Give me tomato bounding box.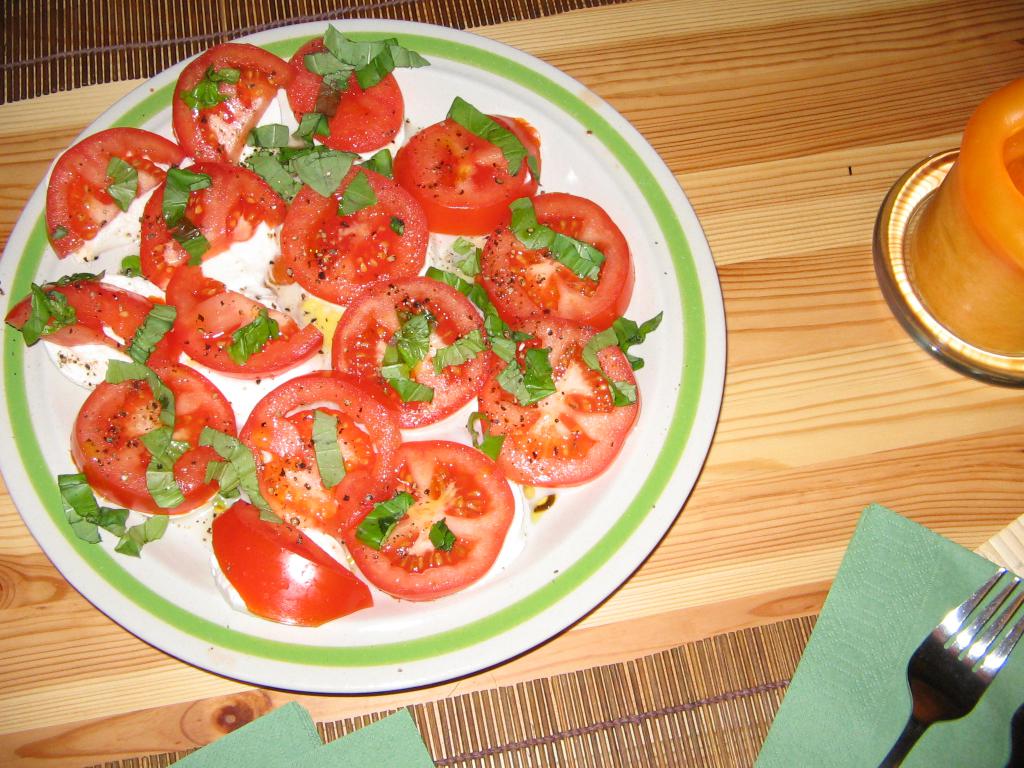
{"x1": 342, "y1": 439, "x2": 514, "y2": 608}.
